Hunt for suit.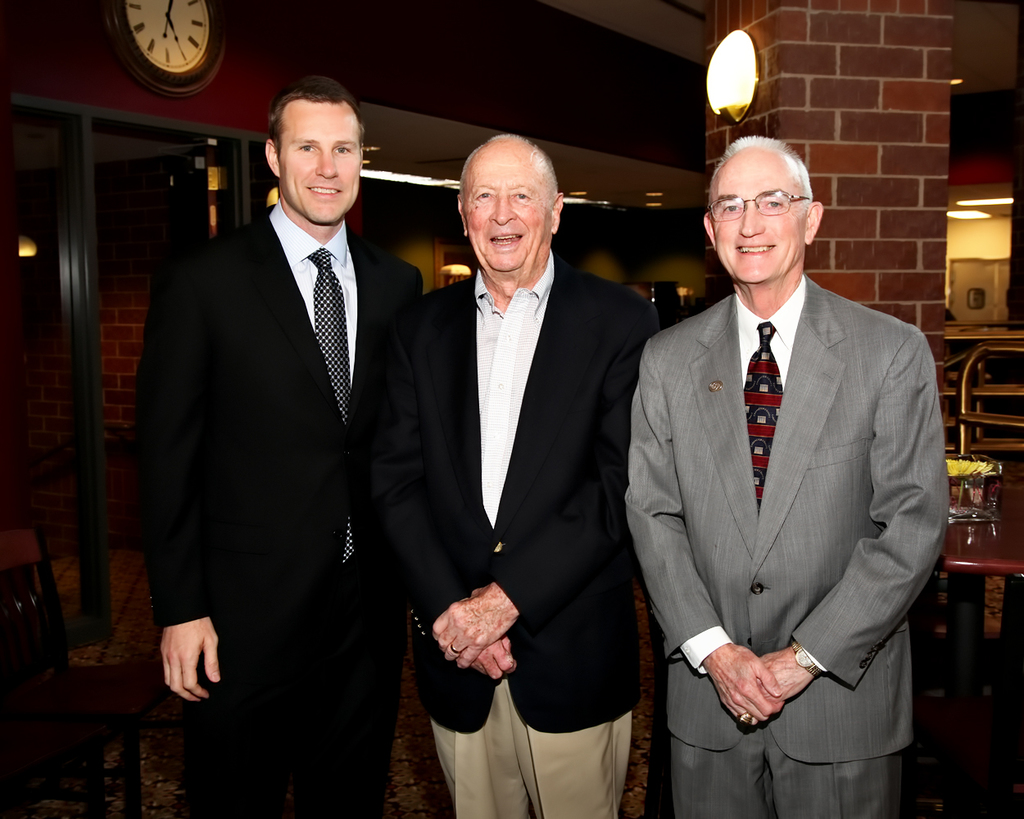
Hunted down at detection(149, 71, 434, 811).
